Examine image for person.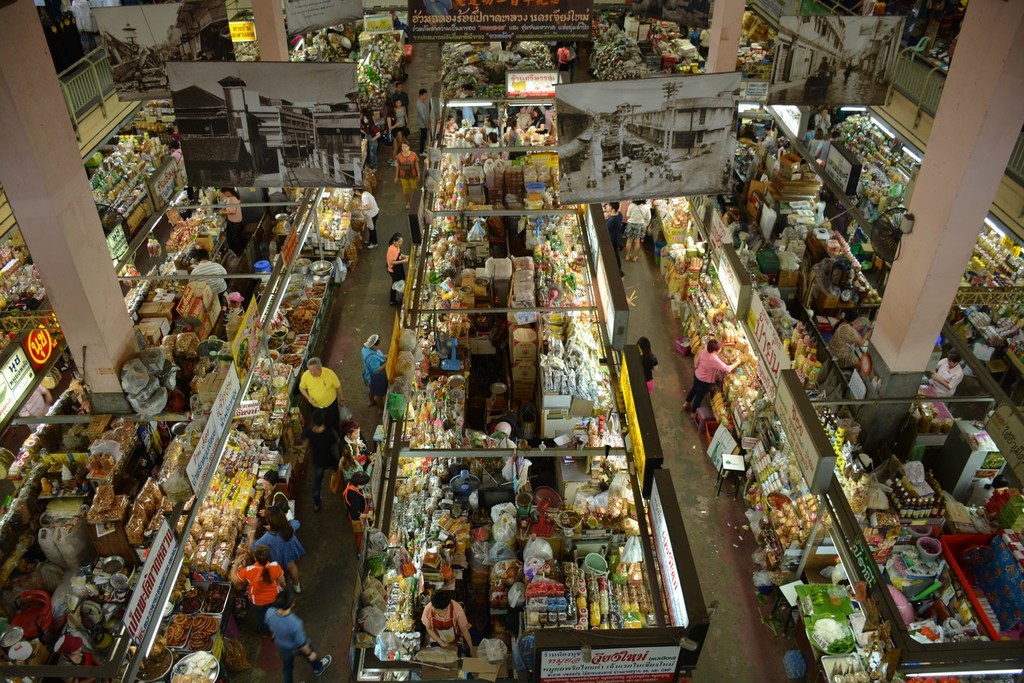
Examination result: (331, 415, 371, 471).
